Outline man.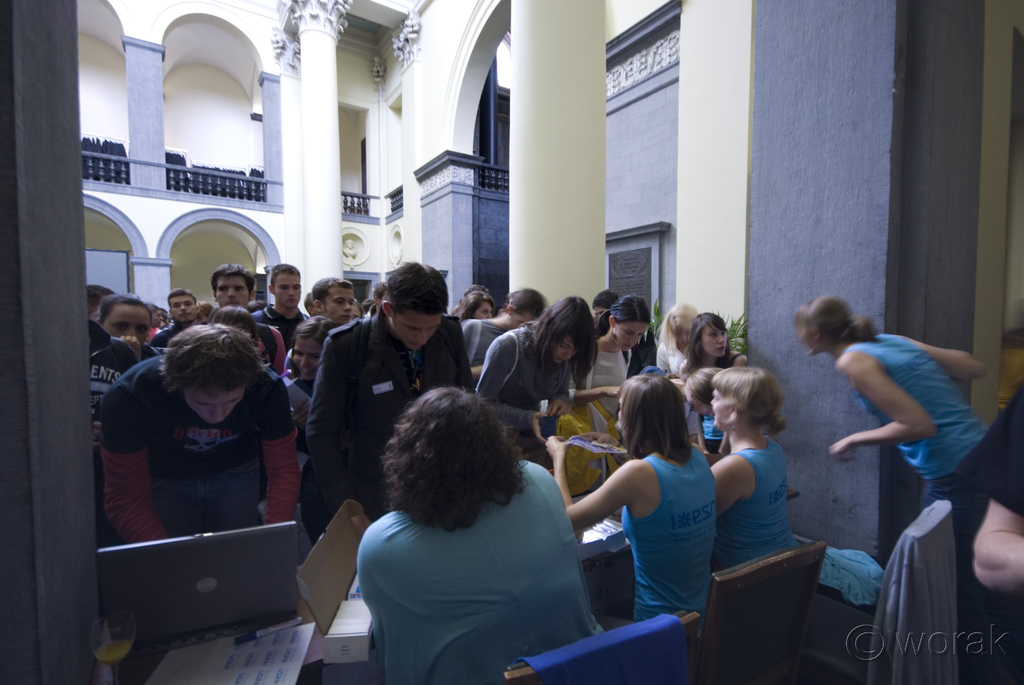
Outline: crop(159, 286, 198, 347).
